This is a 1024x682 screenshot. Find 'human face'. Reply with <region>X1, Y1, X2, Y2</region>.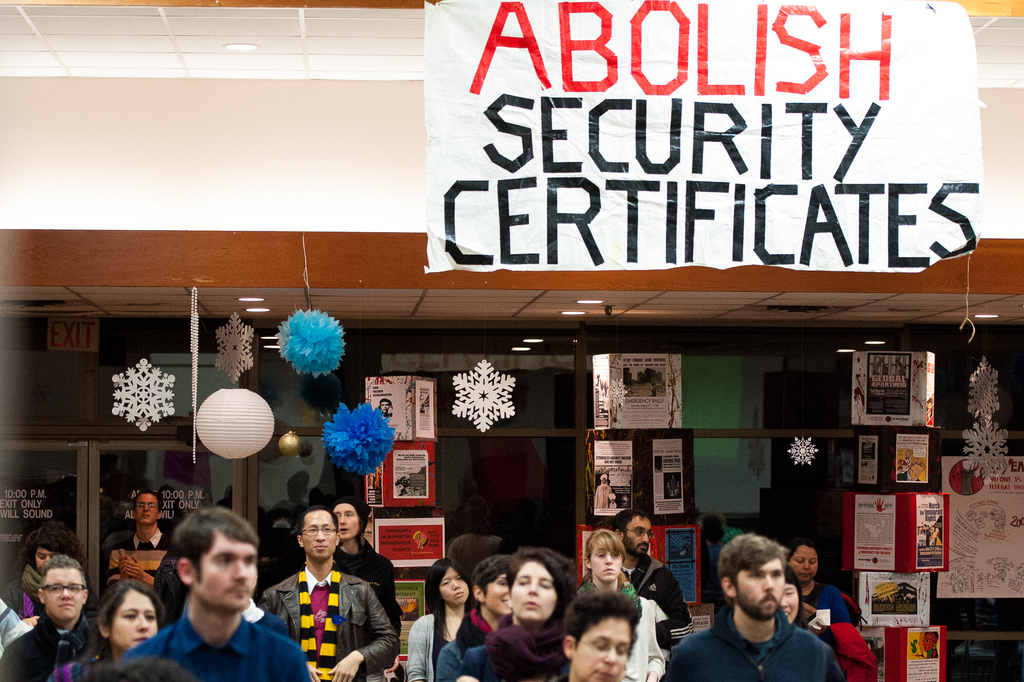
<region>36, 546, 55, 574</region>.
